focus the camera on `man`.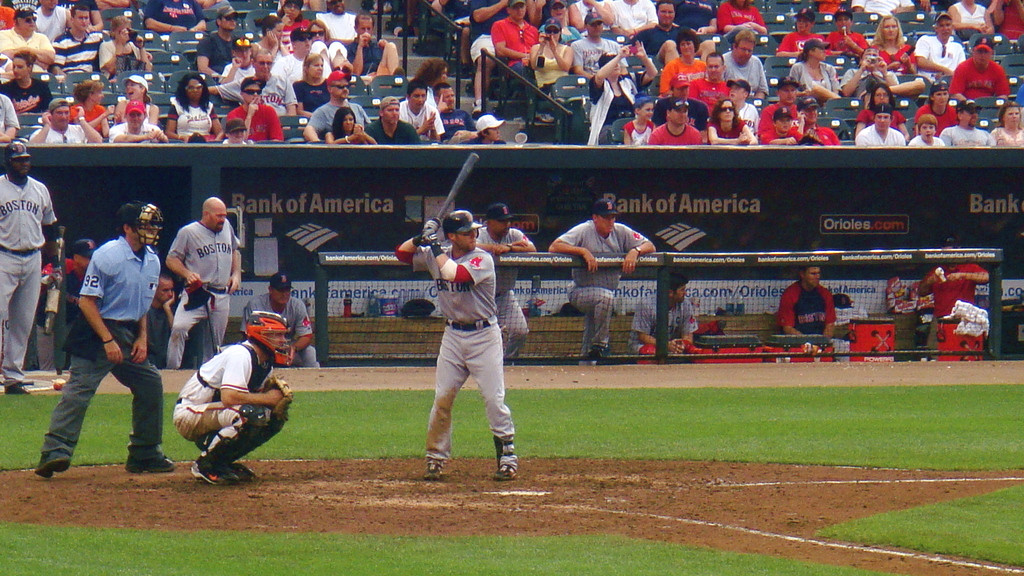
Focus region: x1=548 y1=201 x2=656 y2=366.
